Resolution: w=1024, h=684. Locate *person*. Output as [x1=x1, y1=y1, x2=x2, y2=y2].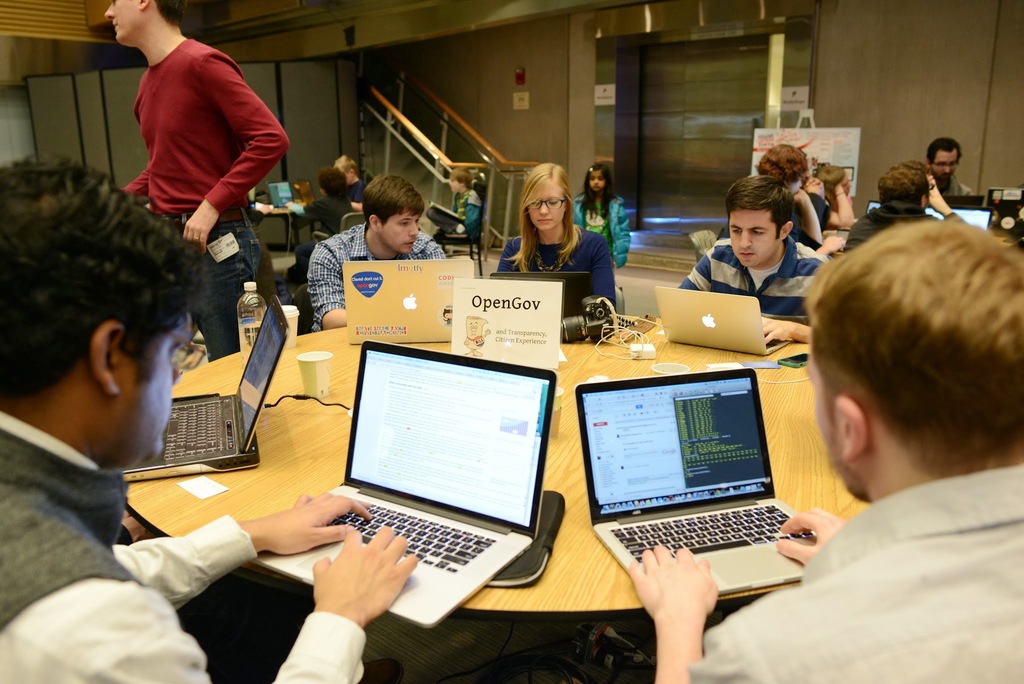
[x1=0, y1=153, x2=417, y2=683].
